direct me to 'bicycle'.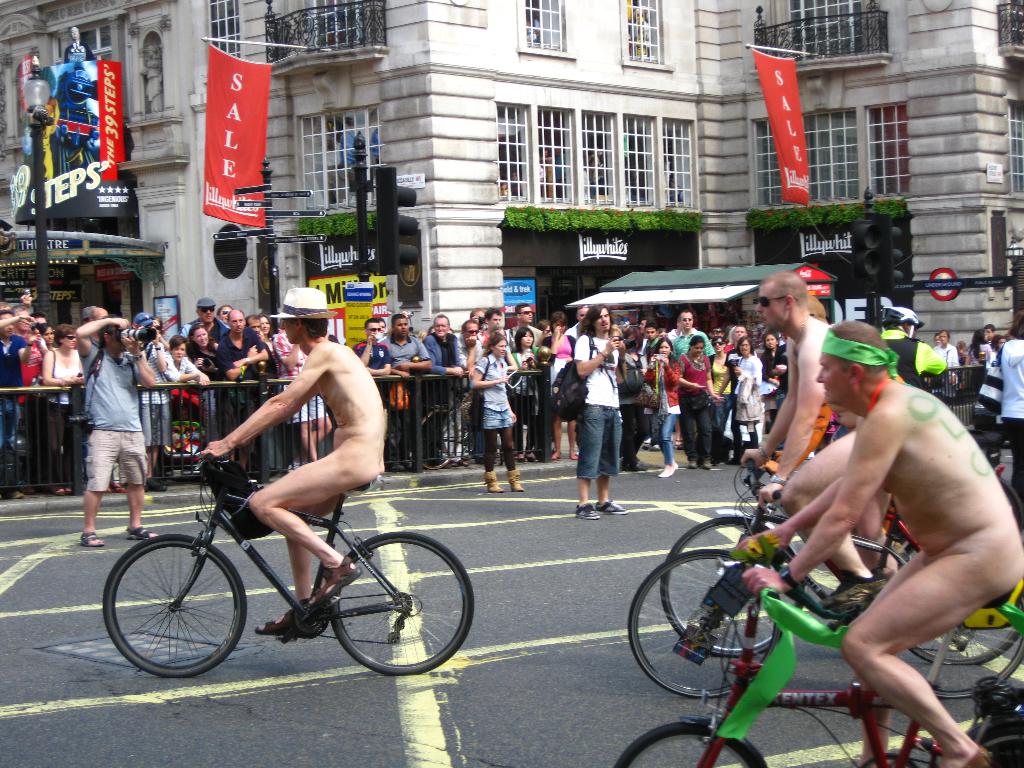
Direction: [625, 545, 1023, 701].
